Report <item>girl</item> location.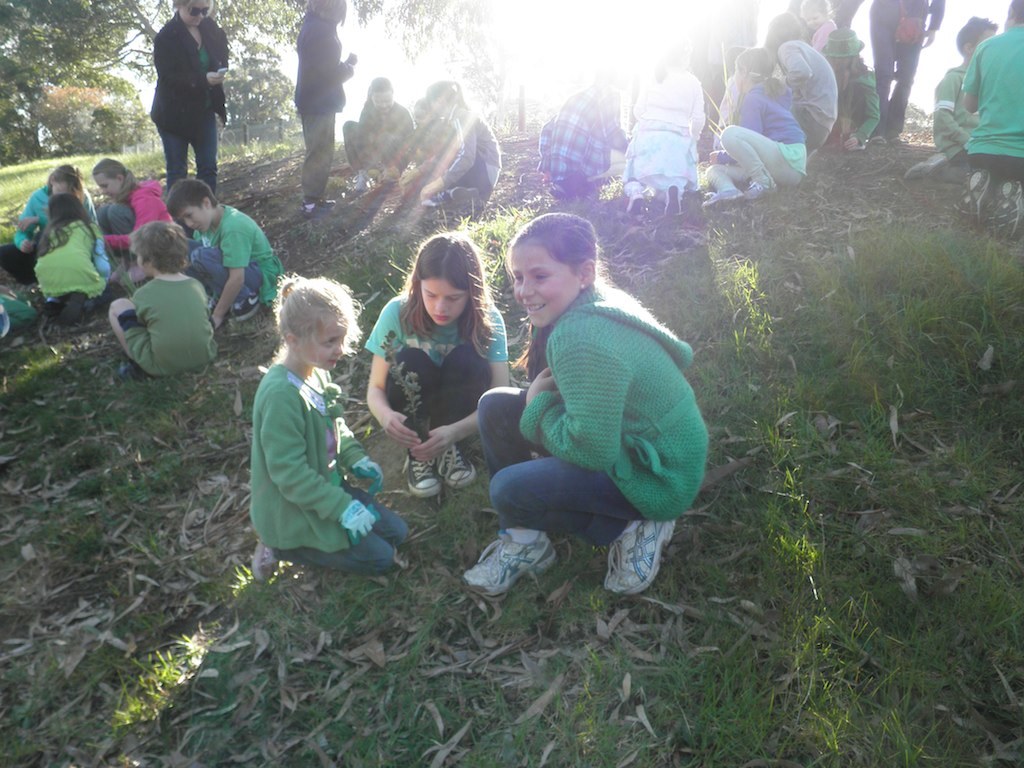
Report: 460, 211, 709, 592.
